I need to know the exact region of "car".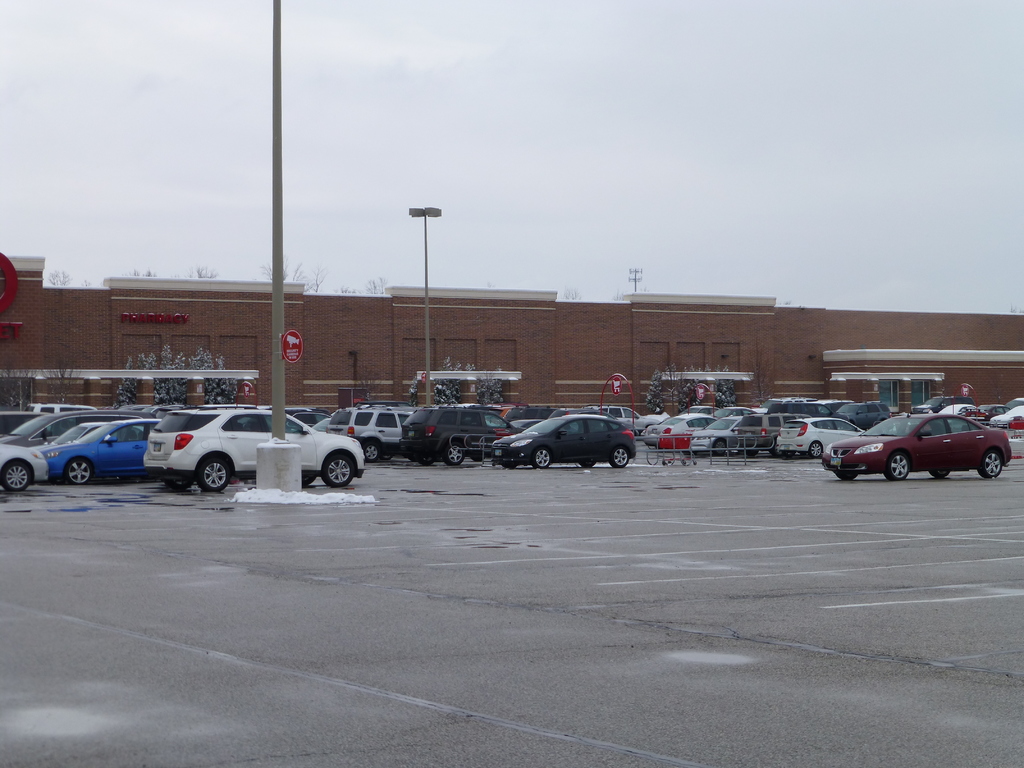
Region: <region>1007, 396, 1023, 409</region>.
